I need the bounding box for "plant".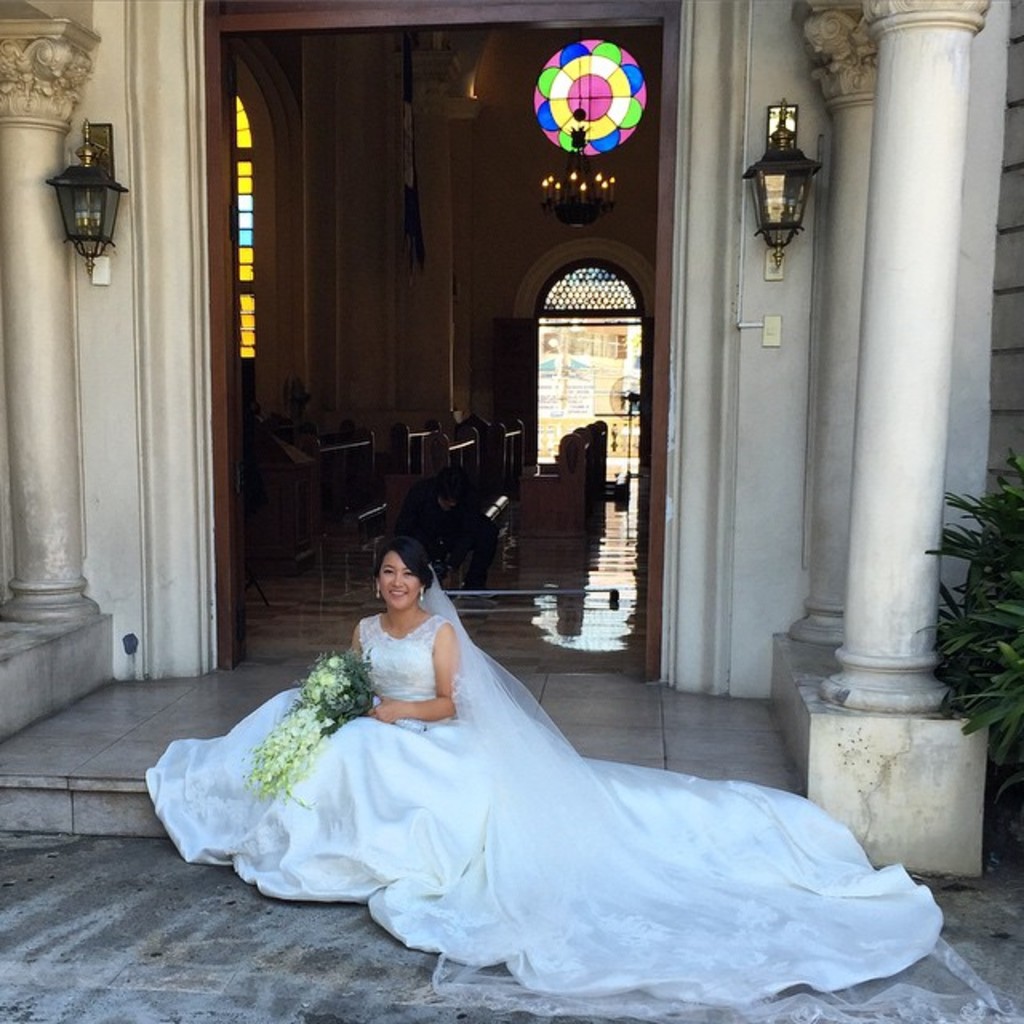
Here it is: <bbox>926, 445, 1022, 808</bbox>.
